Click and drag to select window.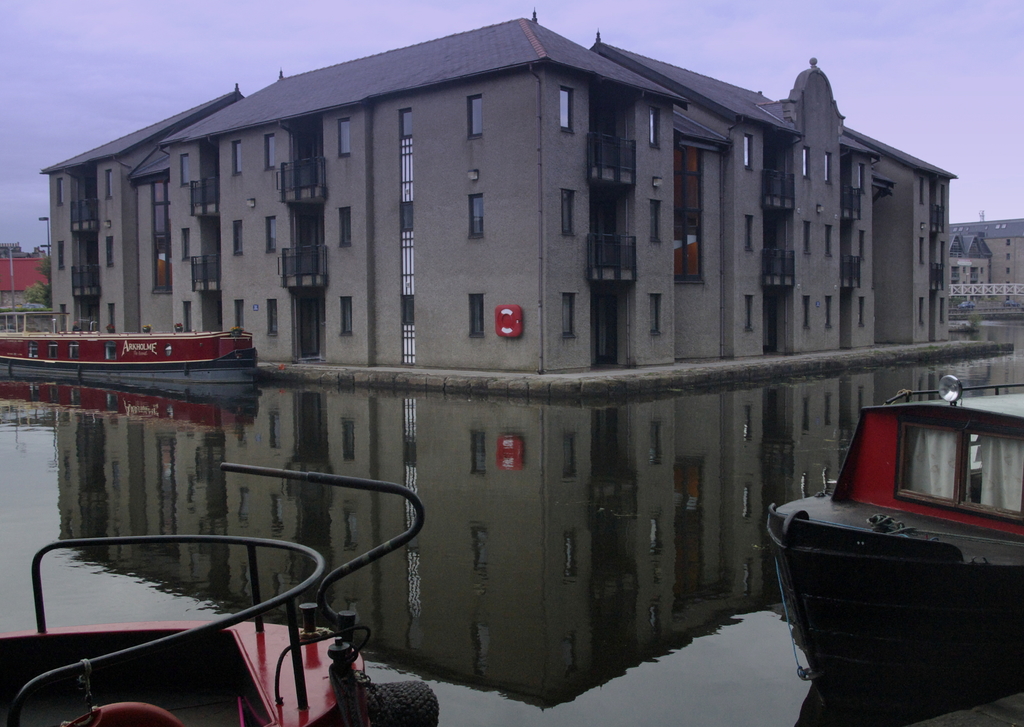
Selection: x1=400, y1=107, x2=413, y2=364.
